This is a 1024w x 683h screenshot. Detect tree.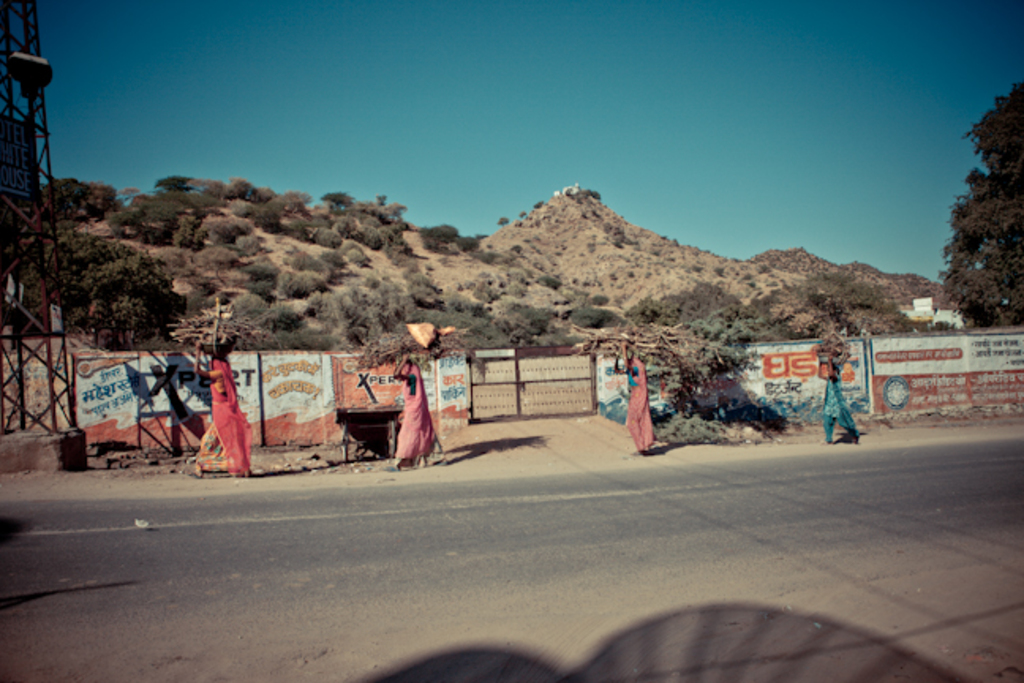
[280,187,310,217].
